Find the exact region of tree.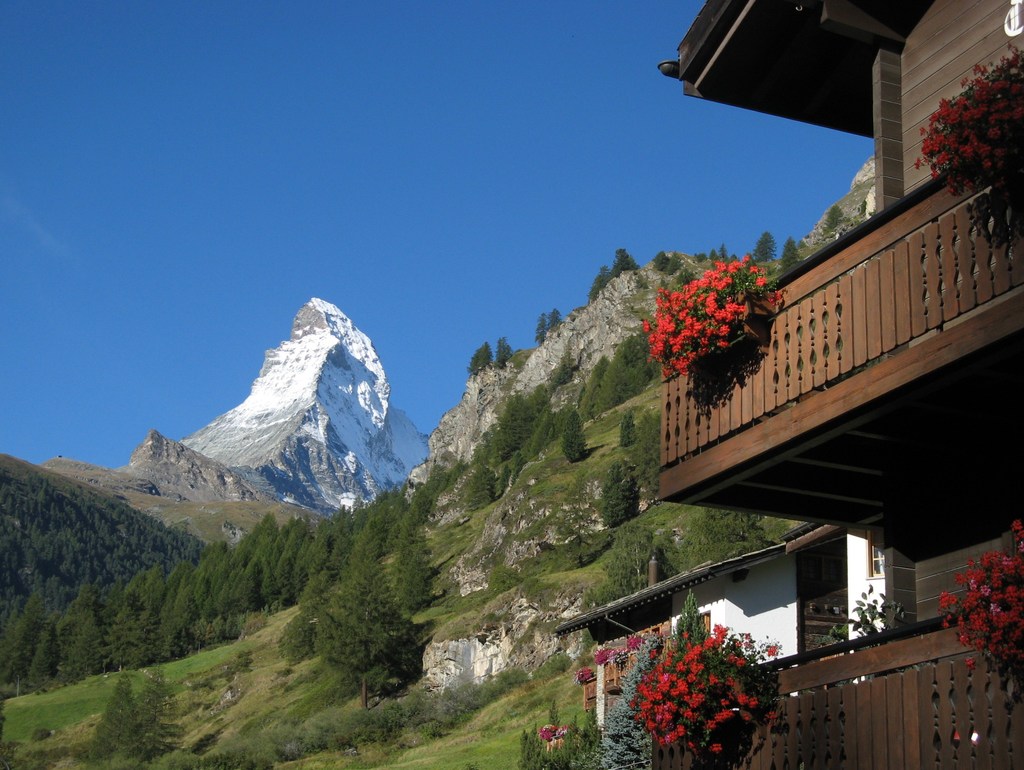
Exact region: bbox=[92, 670, 145, 766].
